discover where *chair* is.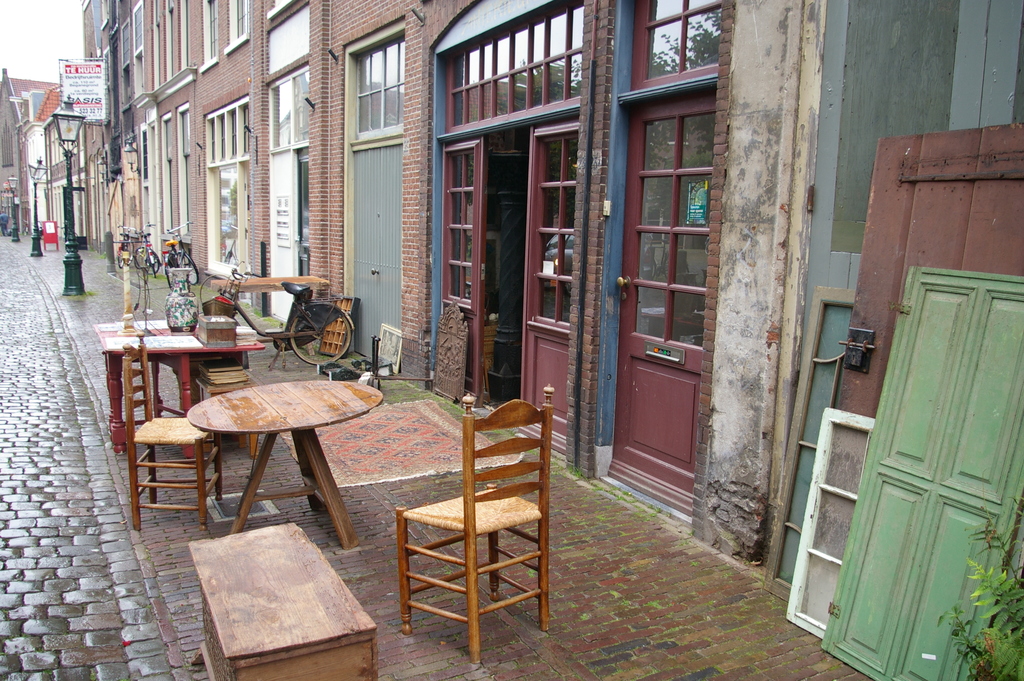
Discovered at Rect(124, 332, 234, 531).
